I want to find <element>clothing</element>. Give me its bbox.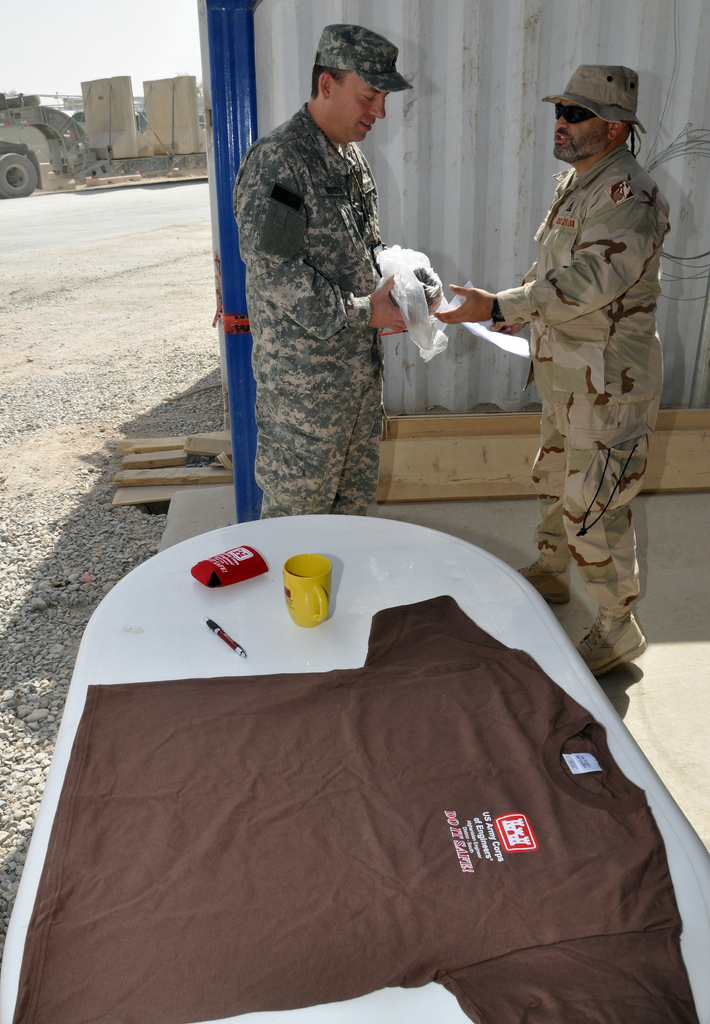
bbox=[490, 162, 662, 674].
